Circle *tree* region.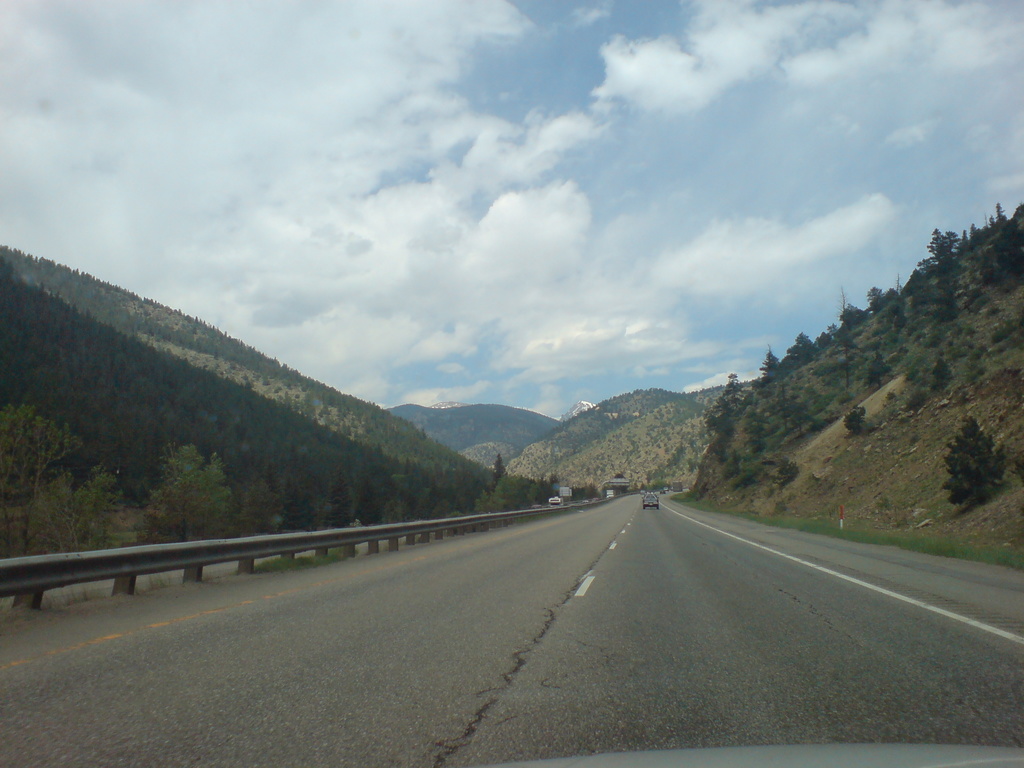
Region: (x1=957, y1=228, x2=966, y2=256).
